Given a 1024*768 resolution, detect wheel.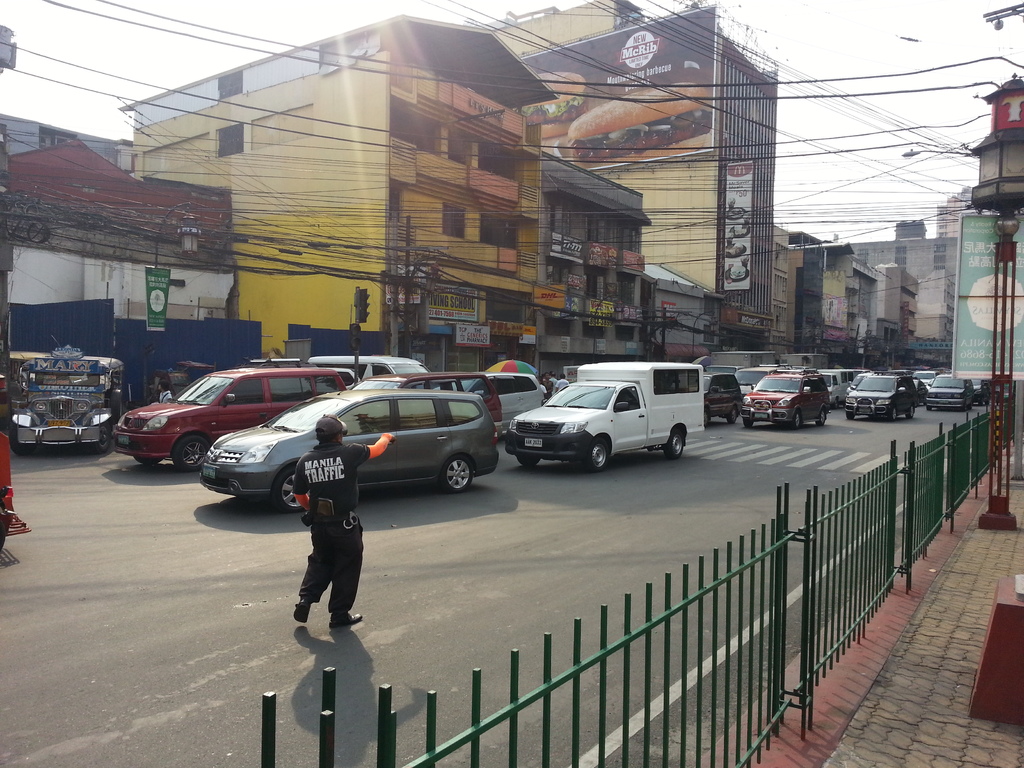
<region>817, 411, 828, 427</region>.
